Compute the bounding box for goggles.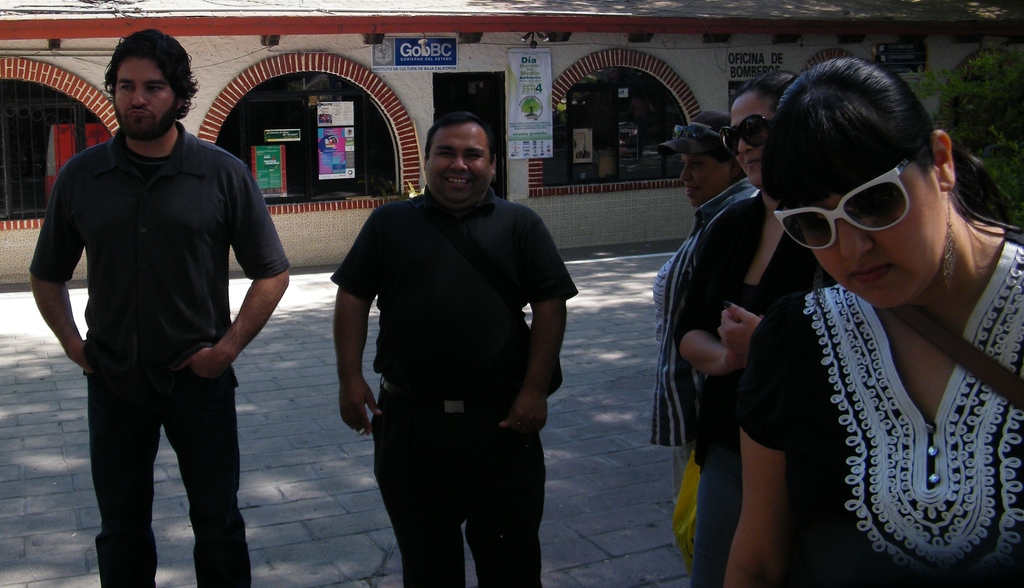
bbox=[719, 115, 775, 154].
